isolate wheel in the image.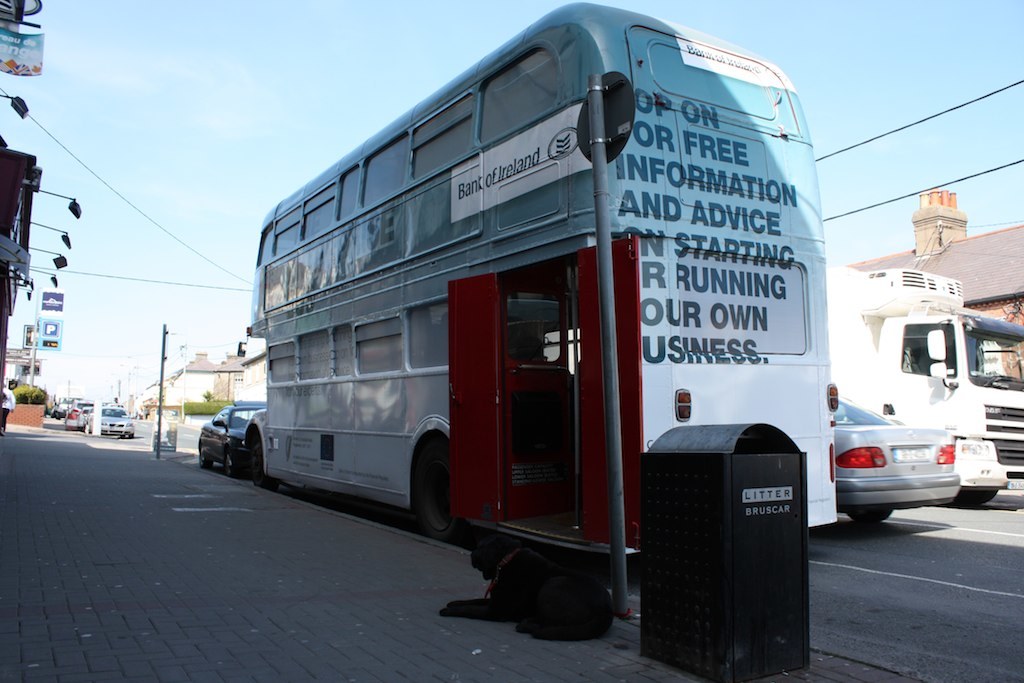
Isolated region: [x1=225, y1=453, x2=237, y2=477].
